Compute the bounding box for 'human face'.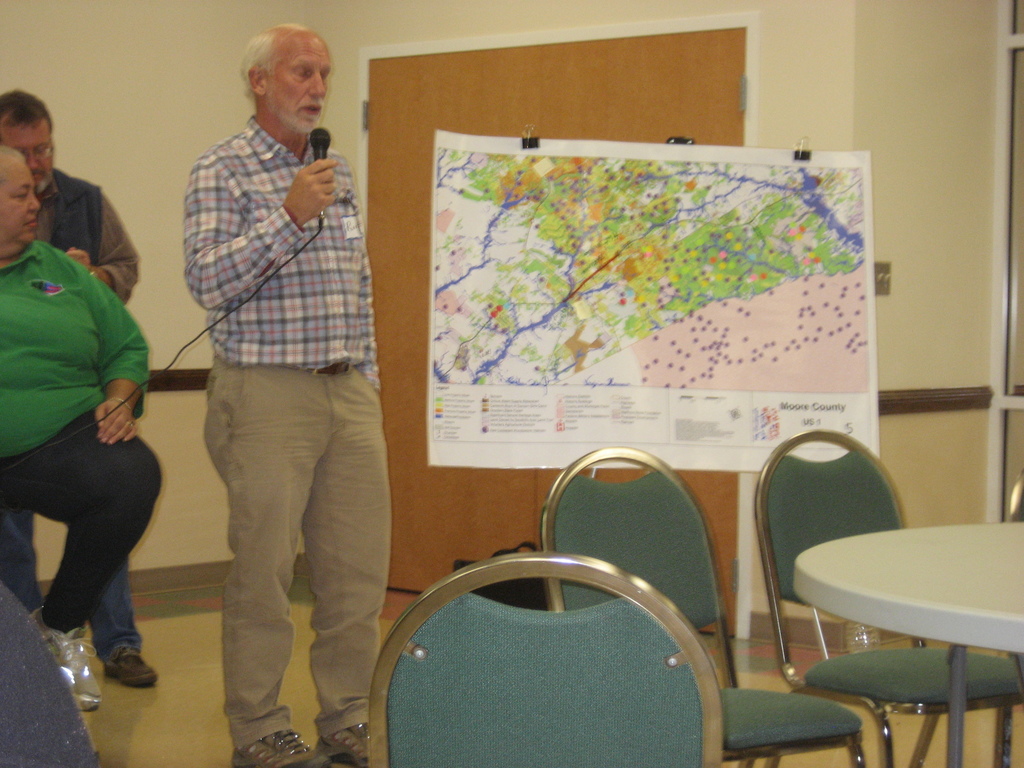
[x1=253, y1=40, x2=335, y2=136].
